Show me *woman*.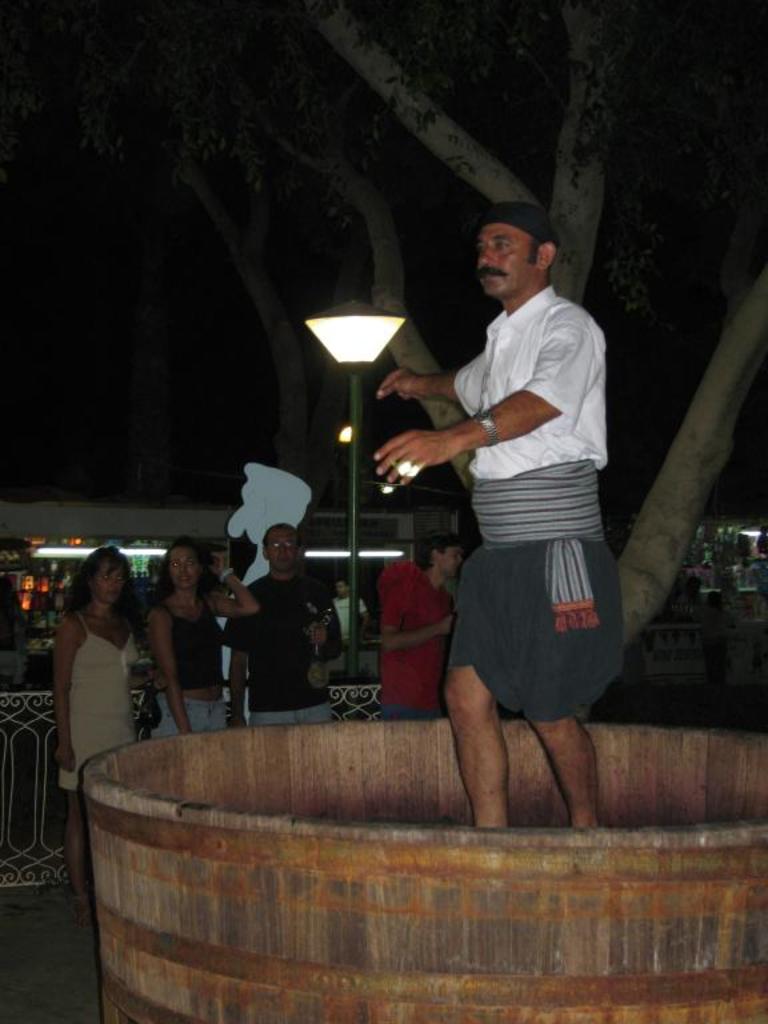
*woman* is here: select_region(51, 540, 147, 936).
